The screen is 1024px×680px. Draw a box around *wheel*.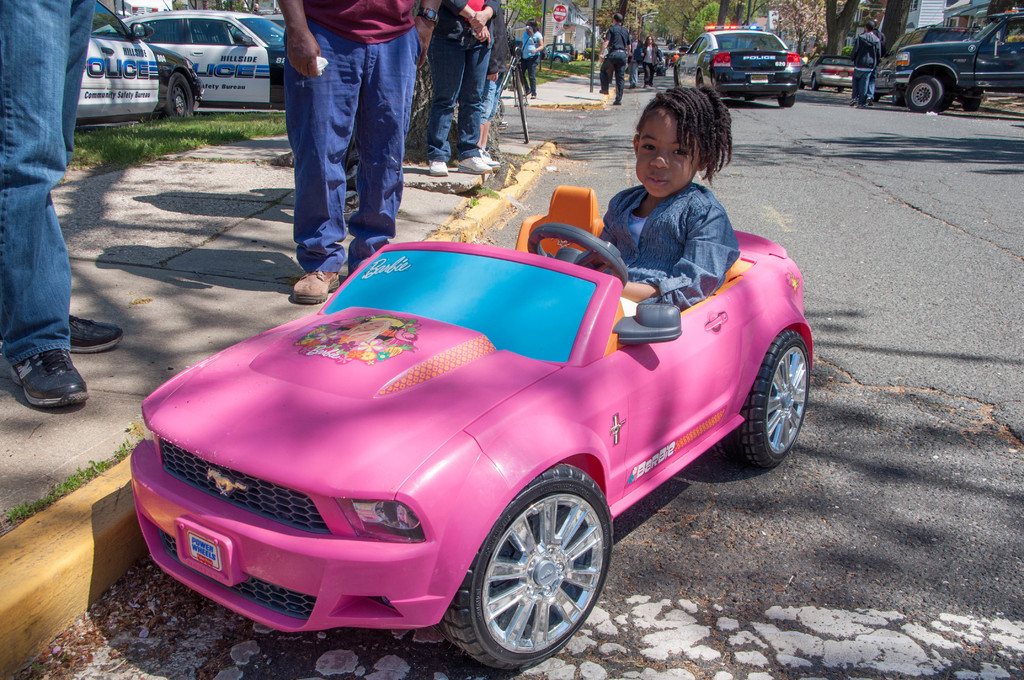
<box>154,72,196,120</box>.
